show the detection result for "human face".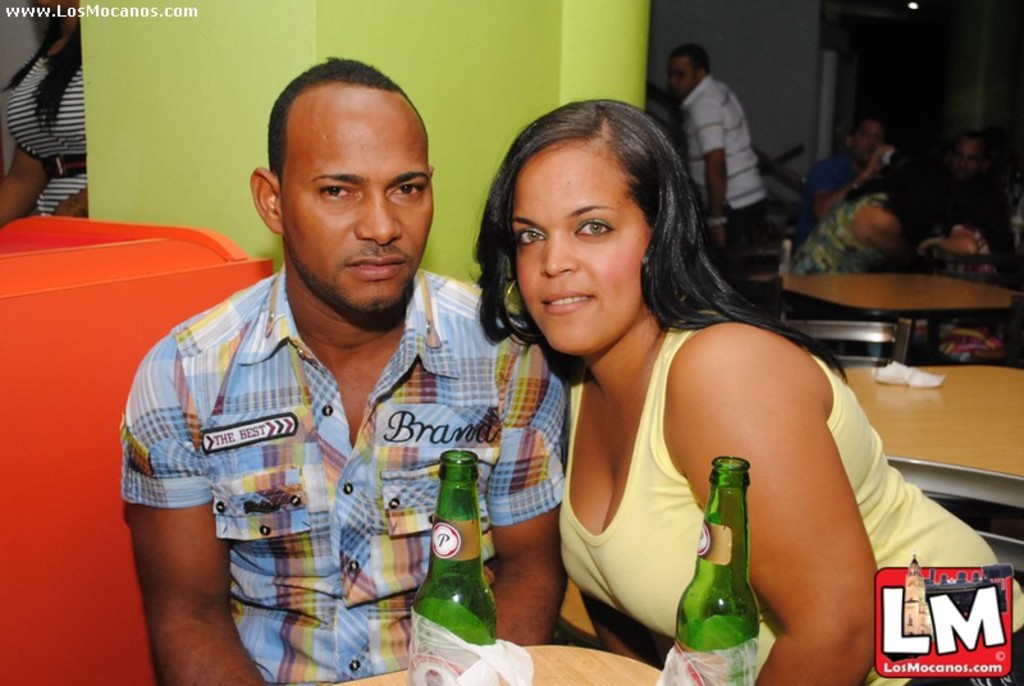
pyautogui.locateOnScreen(663, 58, 691, 96).
